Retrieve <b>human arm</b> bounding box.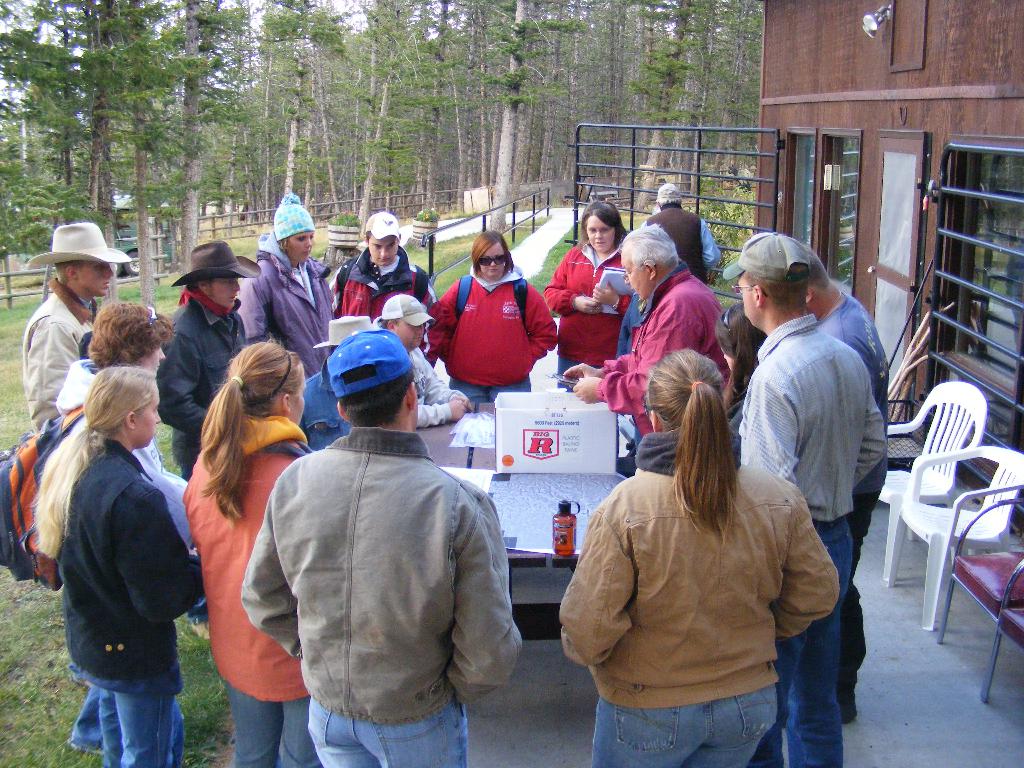
Bounding box: x1=239, y1=504, x2=300, y2=657.
